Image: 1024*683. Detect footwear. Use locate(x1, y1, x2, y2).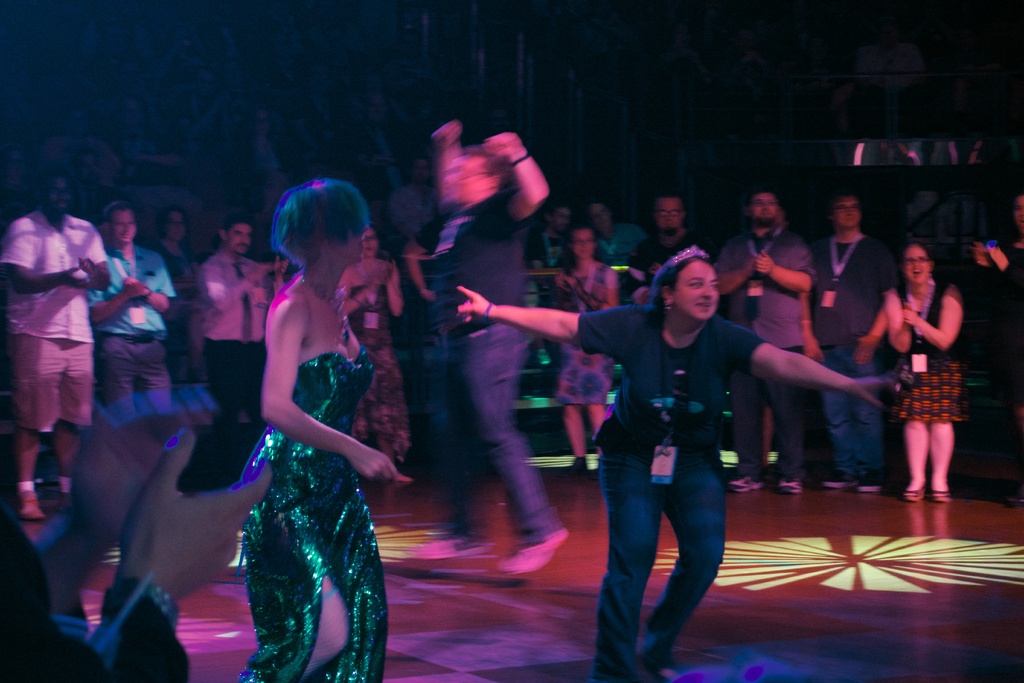
locate(20, 489, 45, 522).
